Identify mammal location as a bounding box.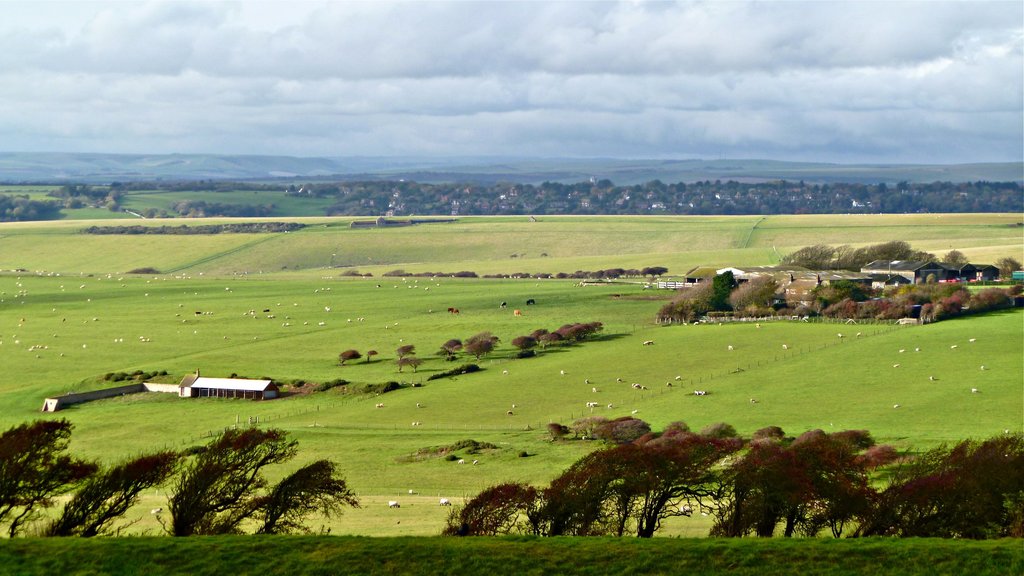
<bbox>439, 498, 454, 508</bbox>.
